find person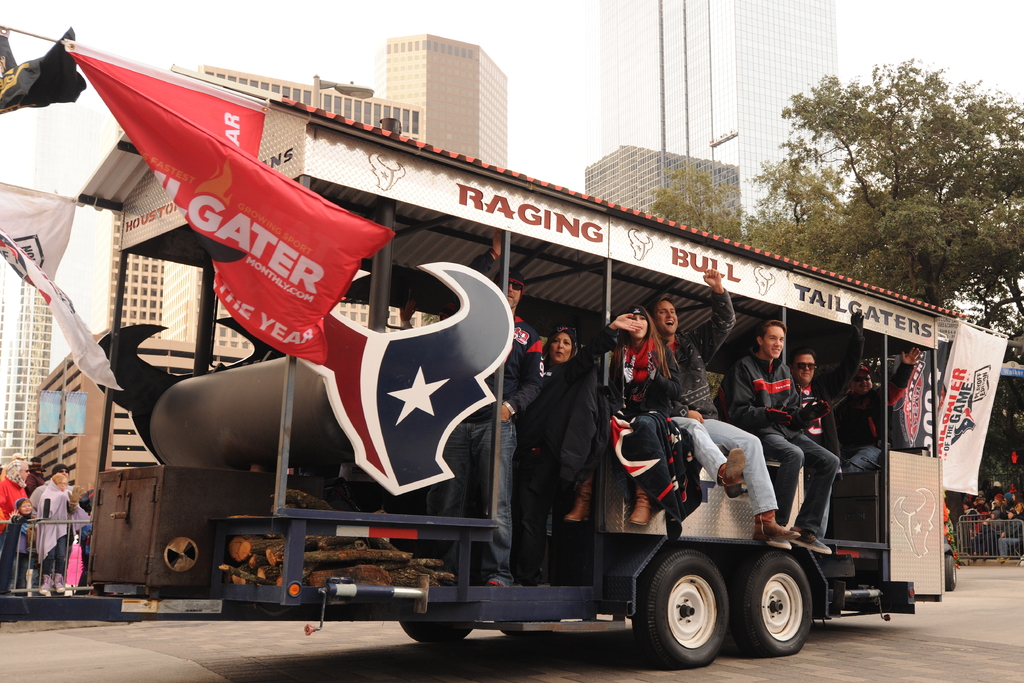
BBox(427, 227, 538, 587)
